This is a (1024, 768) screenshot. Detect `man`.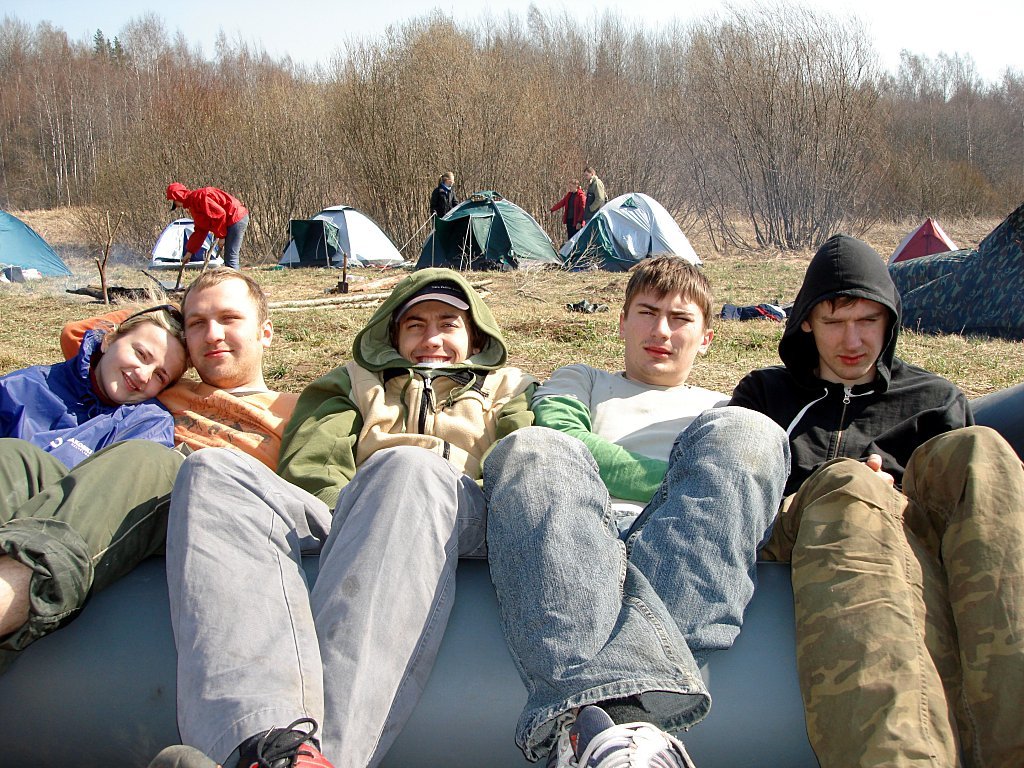
0:265:314:626.
